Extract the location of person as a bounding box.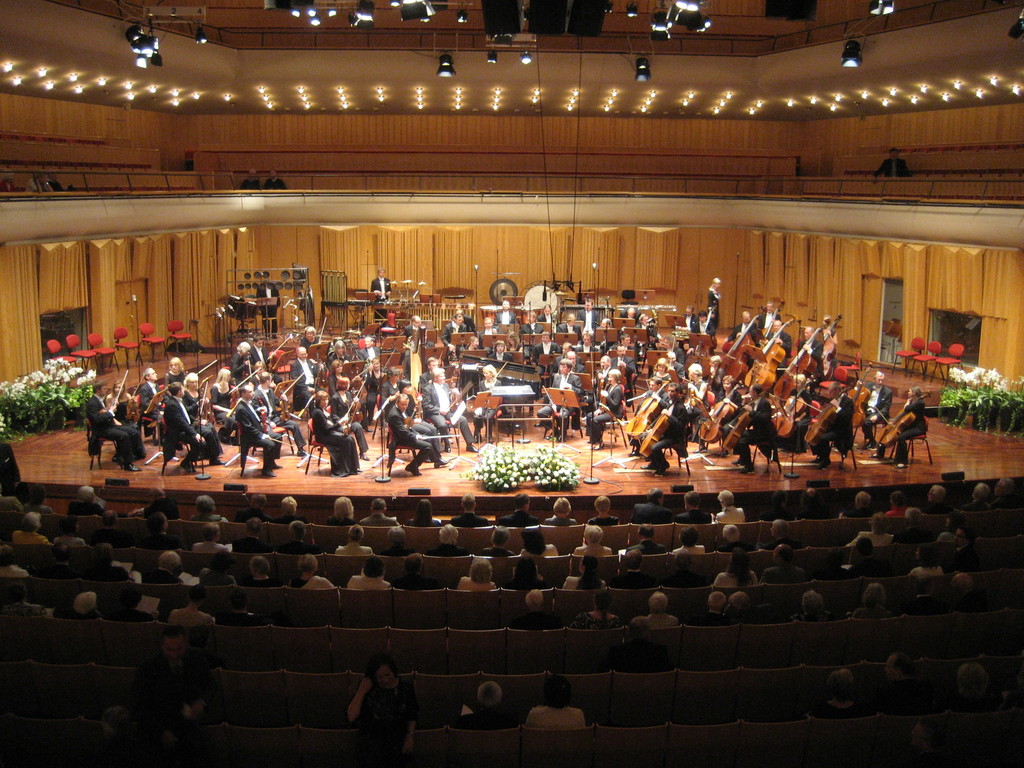
<box>370,277,388,311</box>.
